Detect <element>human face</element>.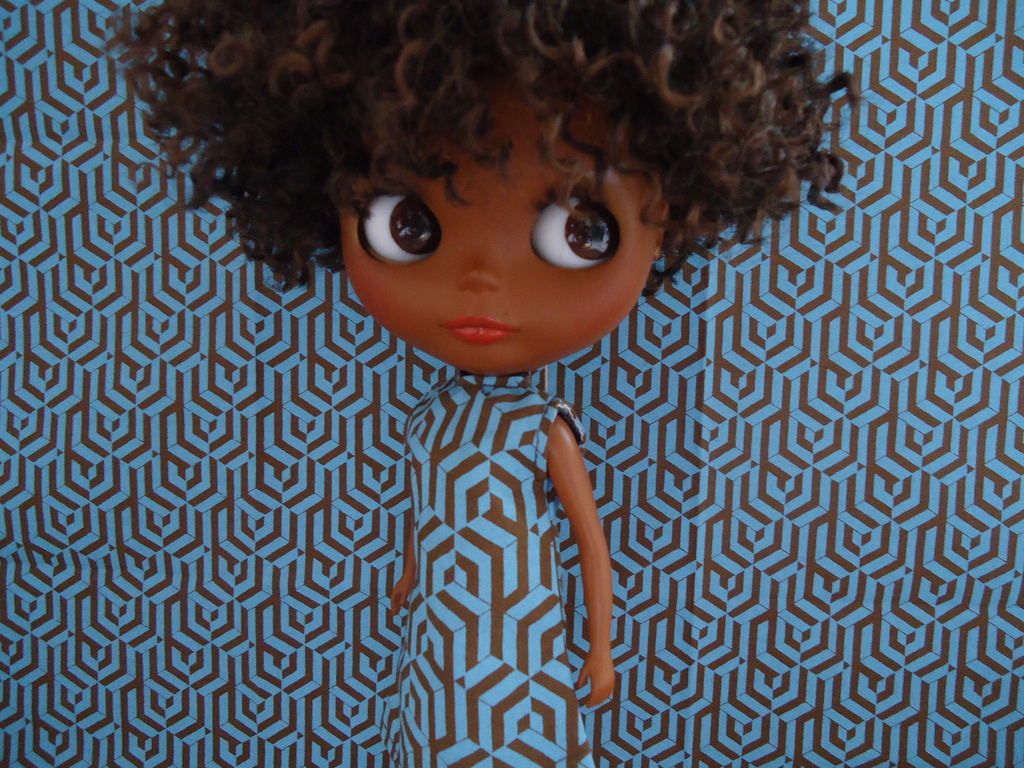
Detected at <bbox>336, 76, 669, 373</bbox>.
